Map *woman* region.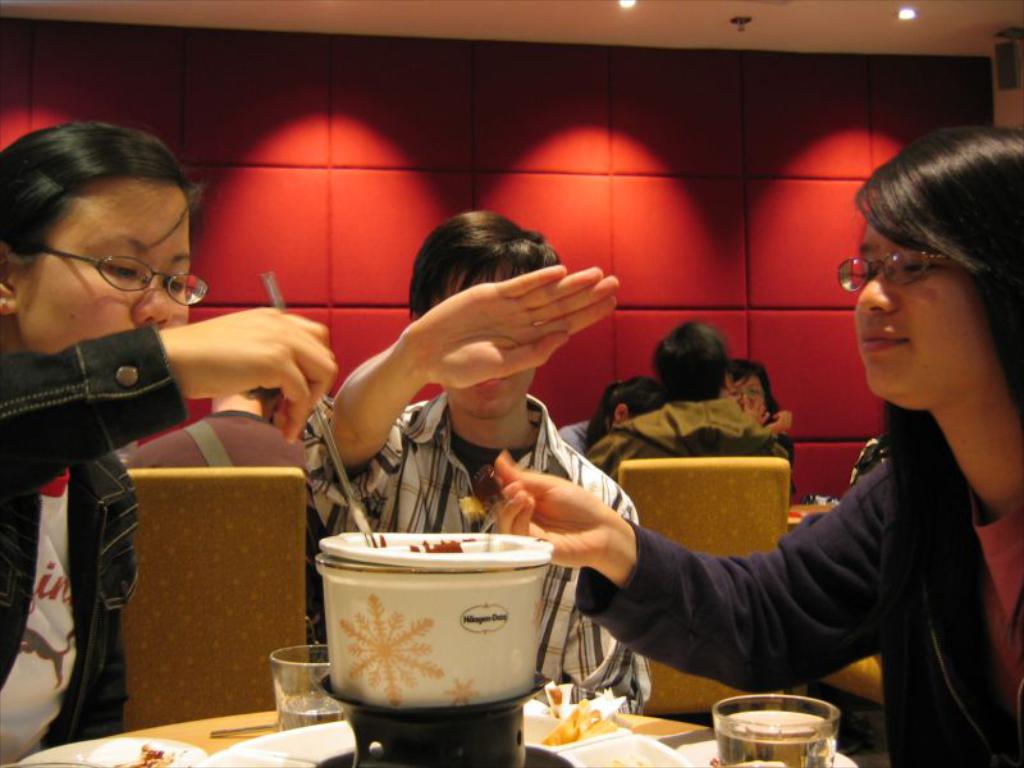
Mapped to bbox=[722, 357, 794, 471].
